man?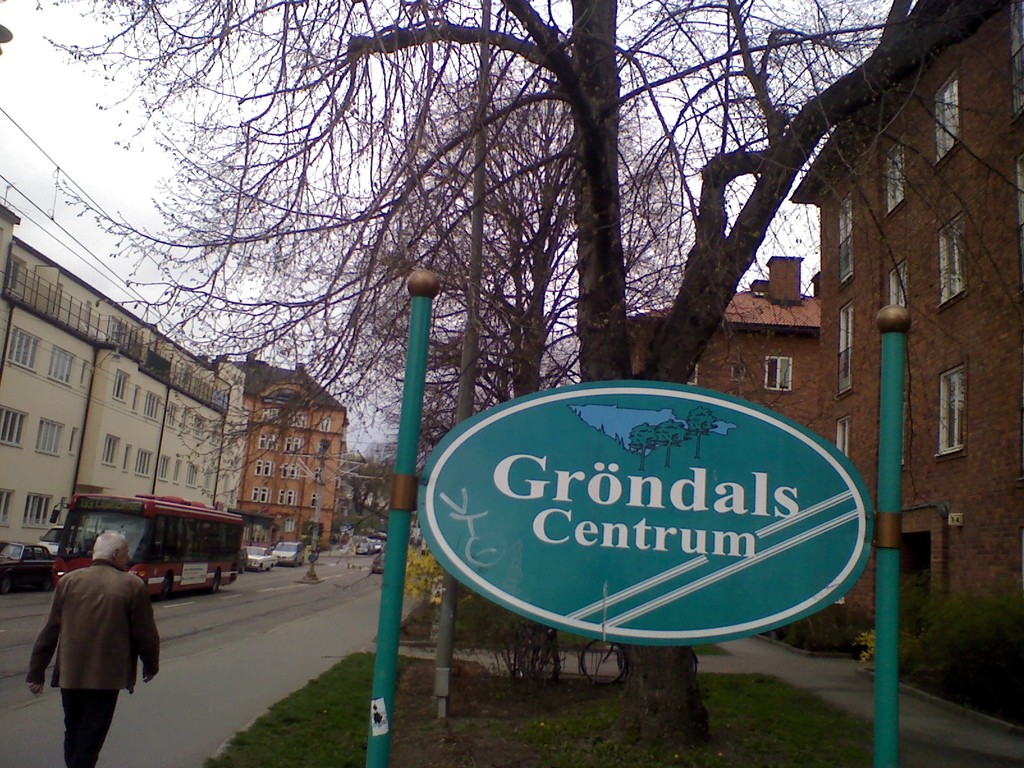
{"x1": 19, "y1": 535, "x2": 159, "y2": 767}
